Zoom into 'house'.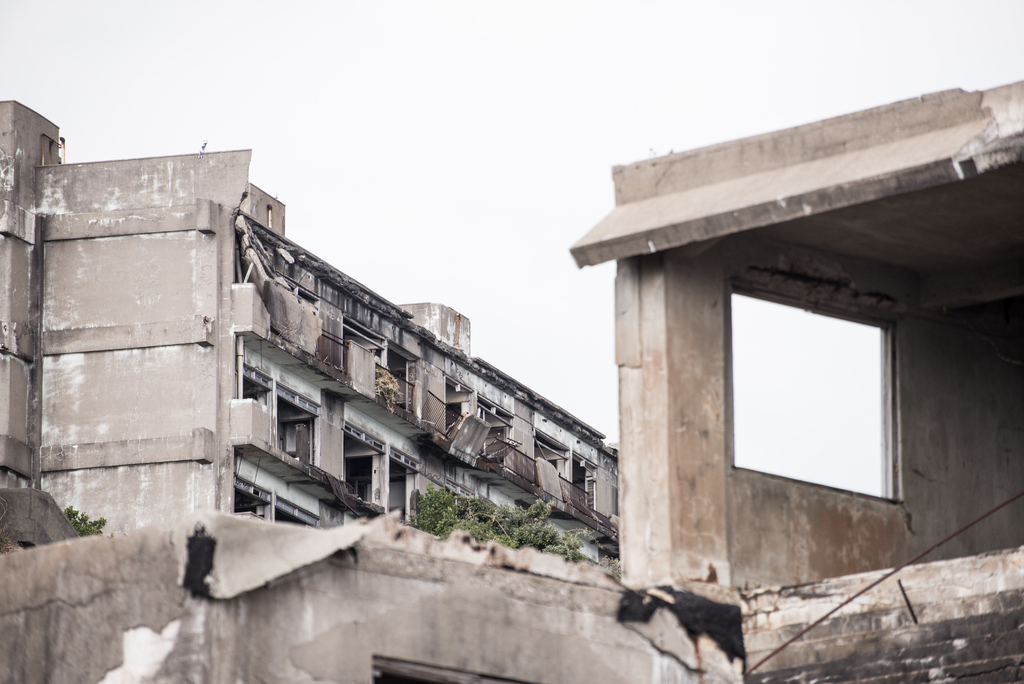
Zoom target: box(556, 73, 1012, 680).
